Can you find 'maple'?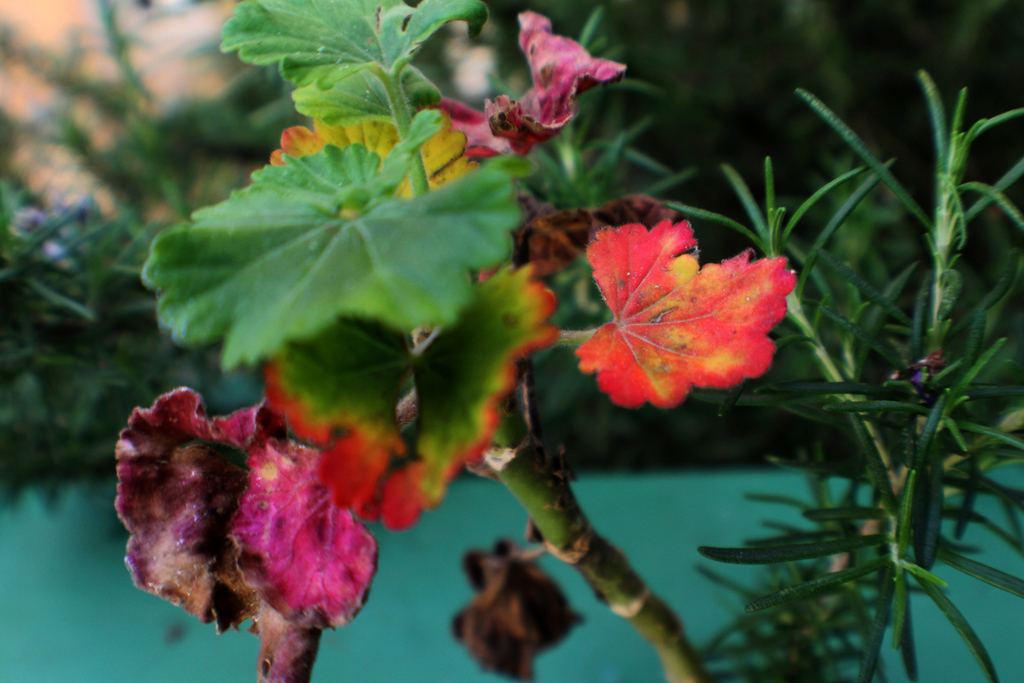
Yes, bounding box: rect(0, 0, 840, 645).
